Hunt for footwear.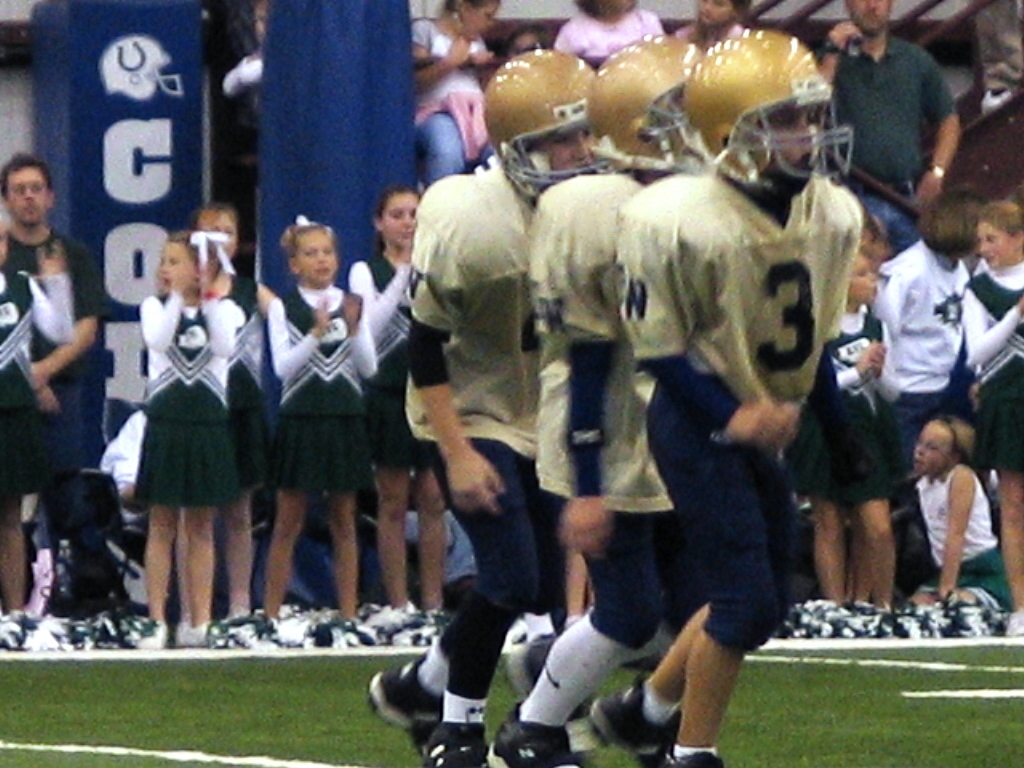
Hunted down at detection(424, 722, 489, 767).
